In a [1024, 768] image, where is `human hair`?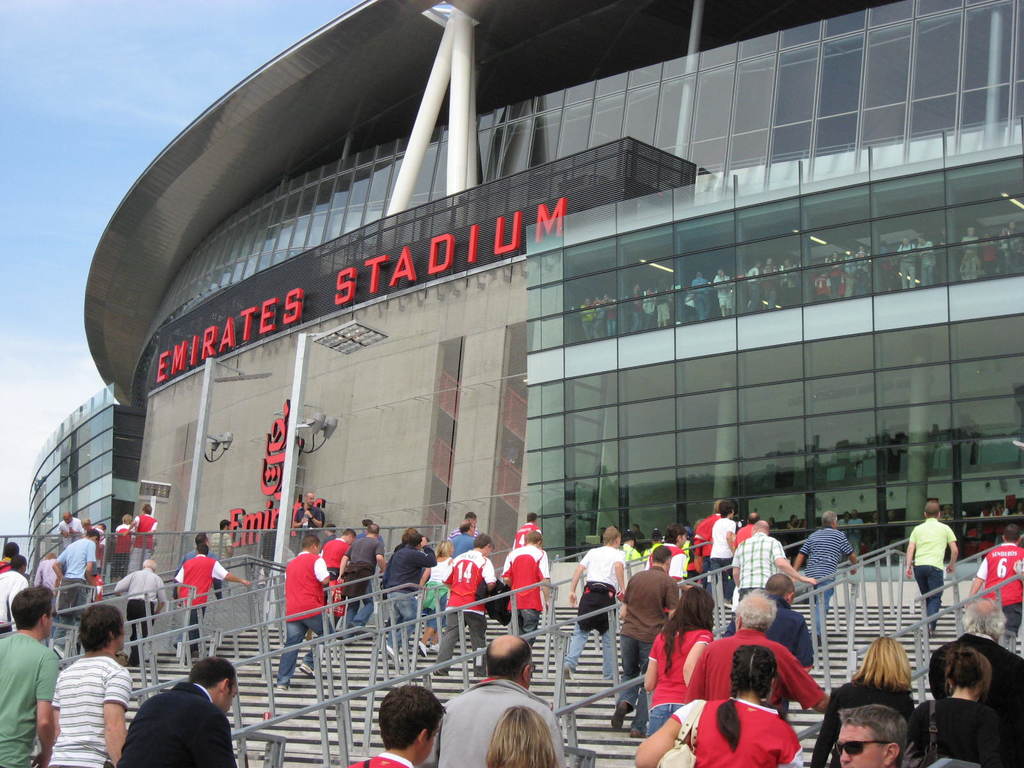
bbox=[764, 572, 794, 603].
